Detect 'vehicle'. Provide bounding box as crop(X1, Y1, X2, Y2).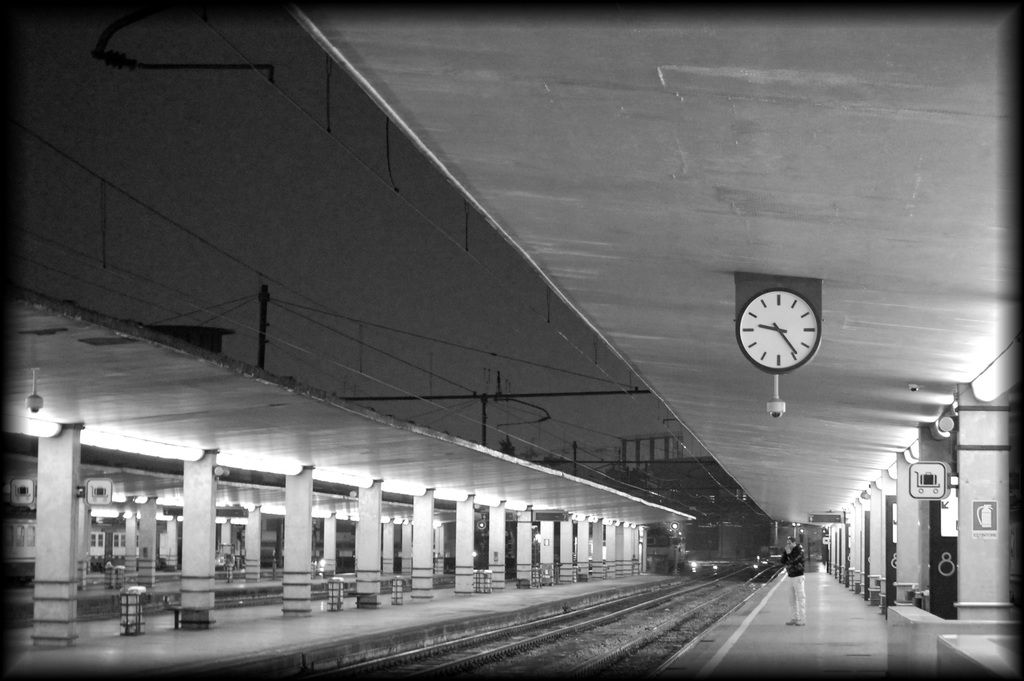
crop(0, 511, 152, 580).
